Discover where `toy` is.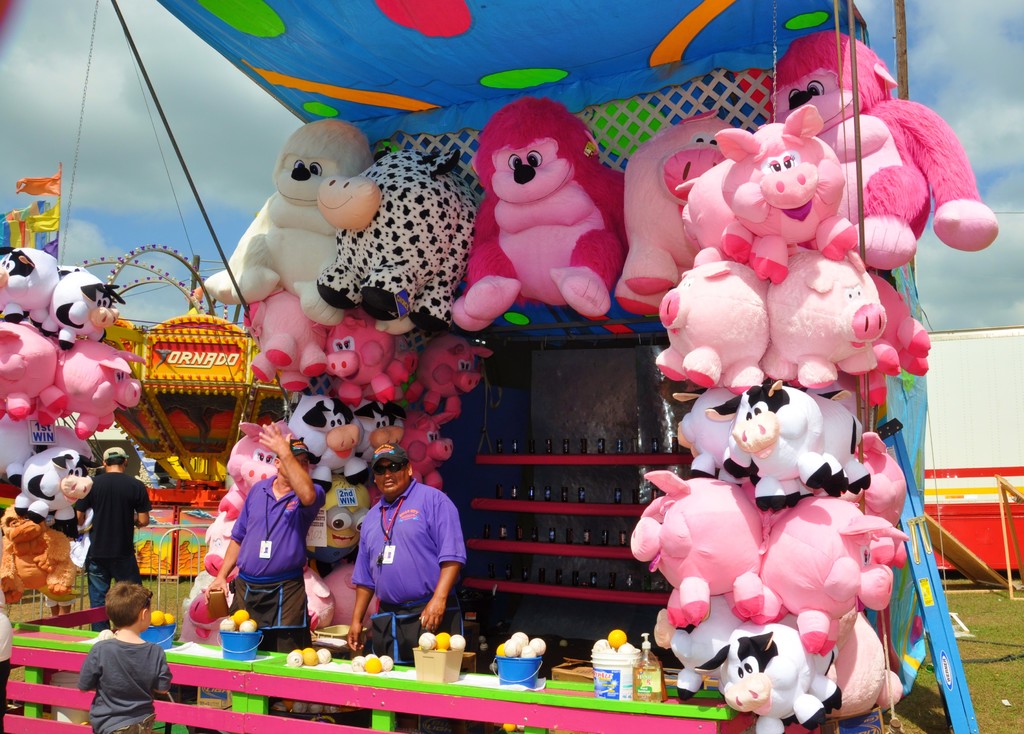
Discovered at region(655, 246, 771, 400).
